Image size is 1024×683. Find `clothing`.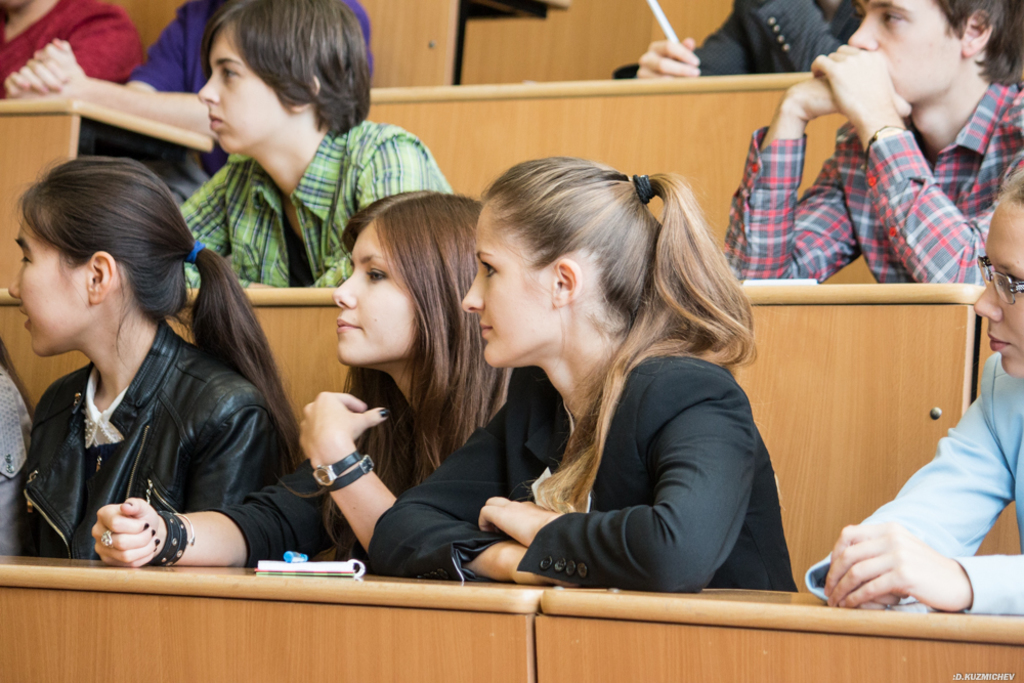
[left=607, top=0, right=867, bottom=83].
